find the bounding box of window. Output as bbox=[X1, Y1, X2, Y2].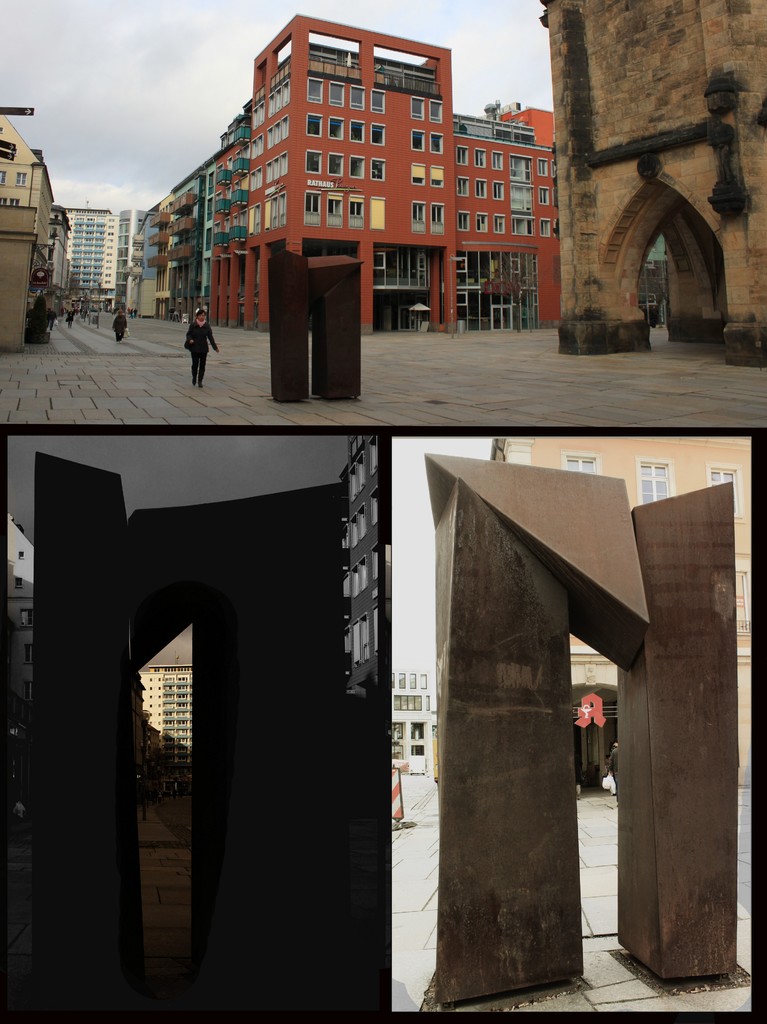
bbox=[374, 90, 385, 115].
